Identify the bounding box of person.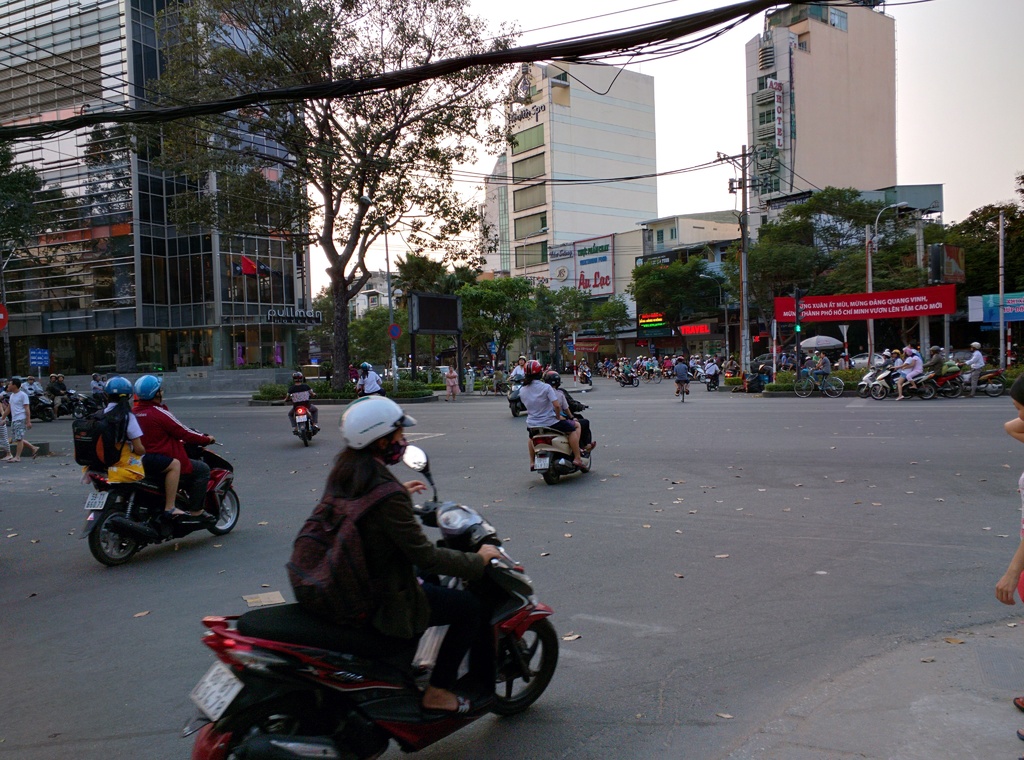
68/382/184/536.
